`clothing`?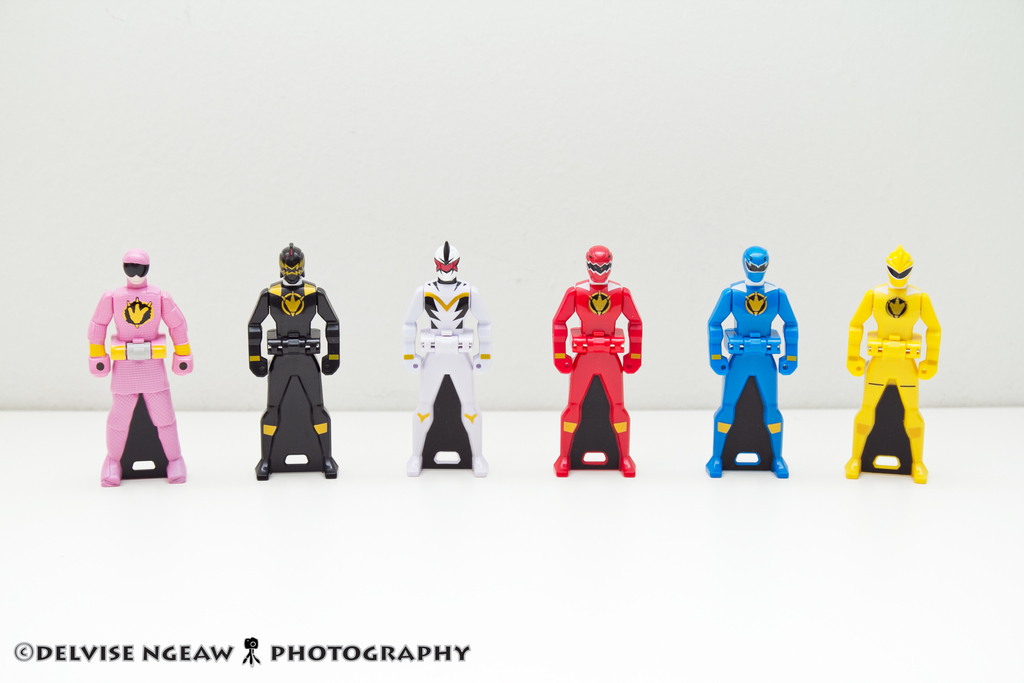
(403,276,492,481)
